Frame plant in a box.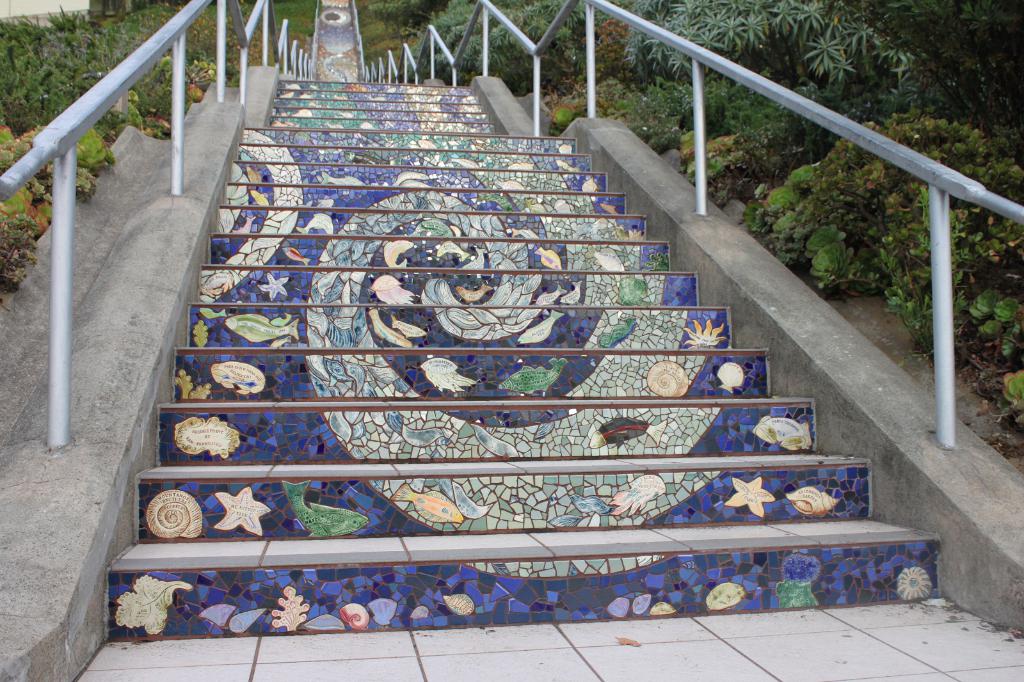
(left=227, top=18, right=241, bottom=88).
